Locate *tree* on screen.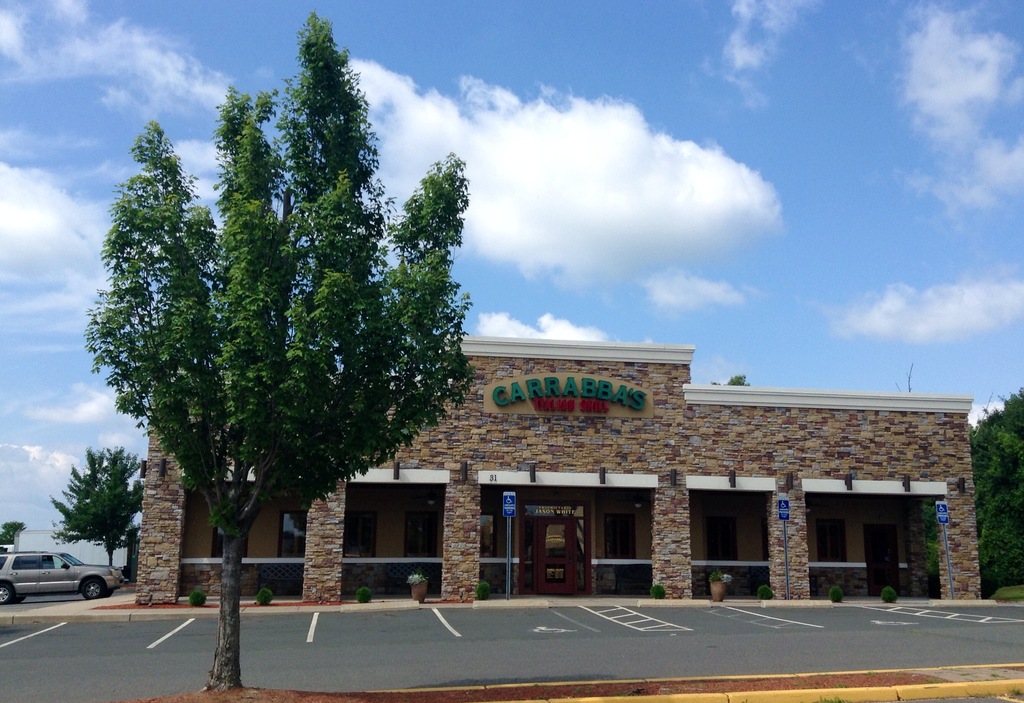
On screen at <box>0,514,27,553</box>.
